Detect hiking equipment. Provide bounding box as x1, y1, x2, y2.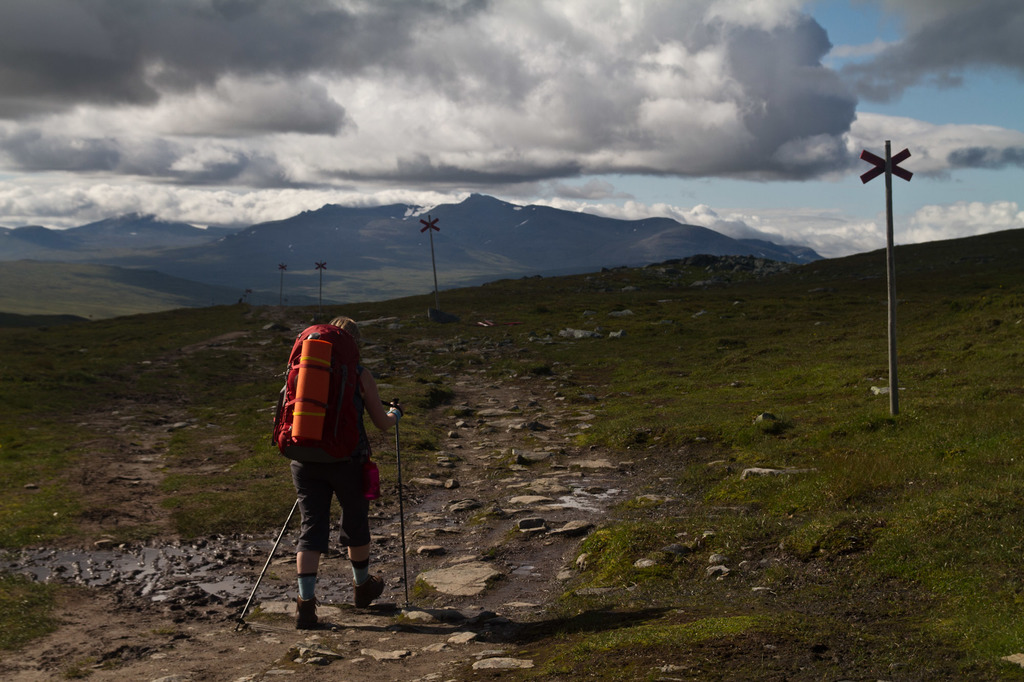
269, 322, 366, 470.
